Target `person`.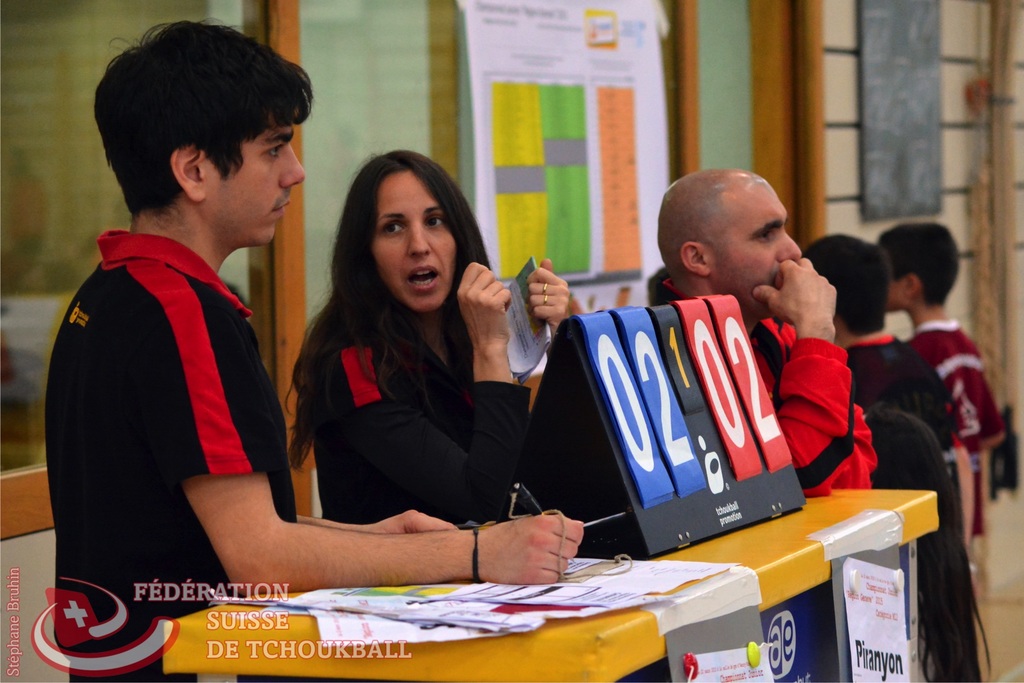
Target region: (x1=878, y1=220, x2=1013, y2=601).
